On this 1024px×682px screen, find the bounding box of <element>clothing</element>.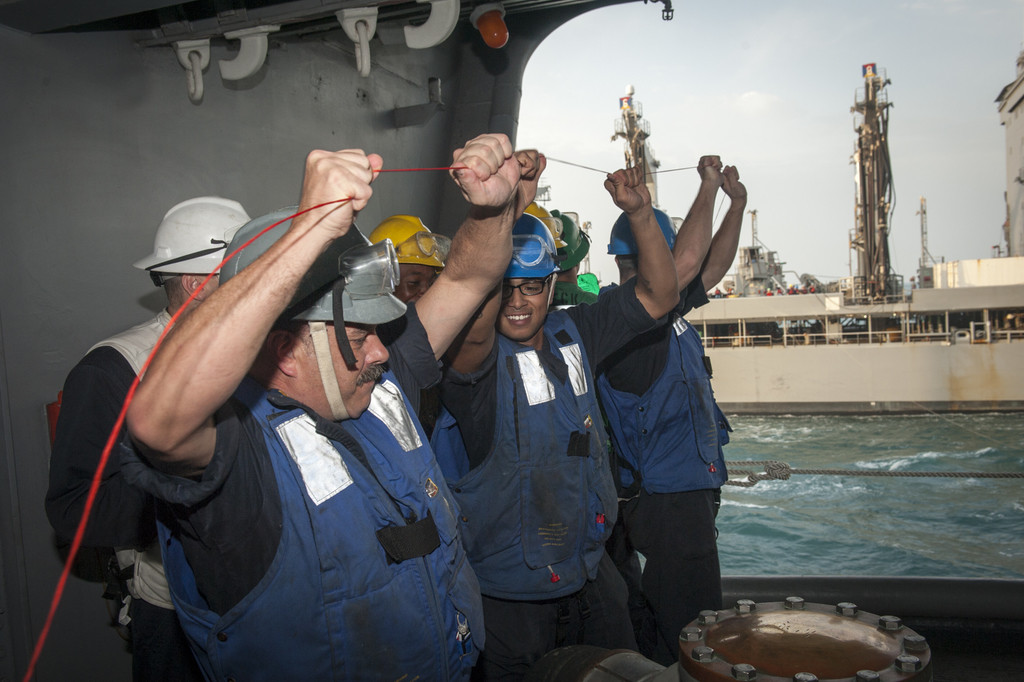
Bounding box: x1=121 y1=306 x2=489 y2=681.
